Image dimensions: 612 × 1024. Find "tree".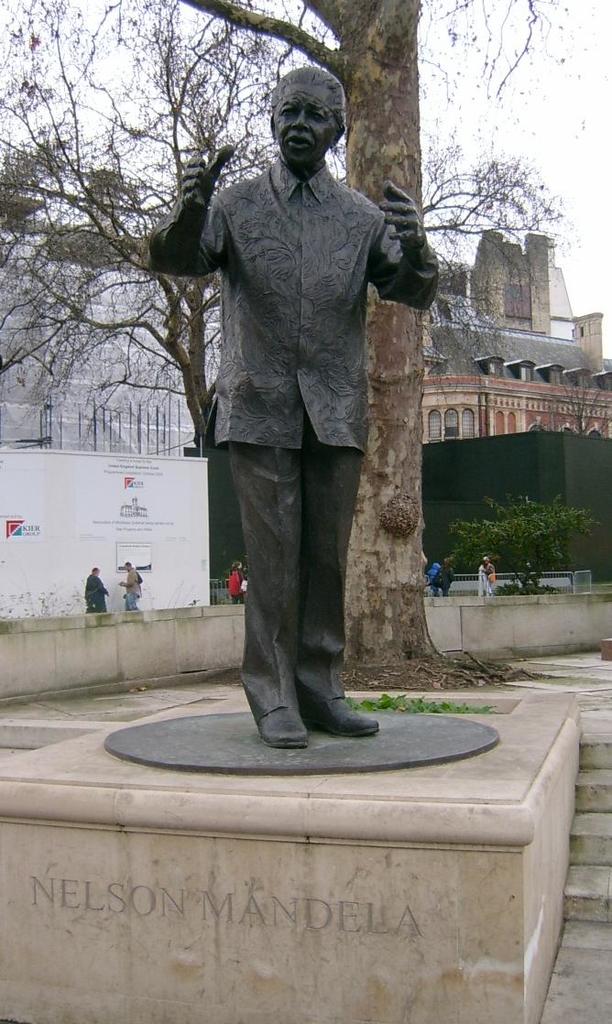
<region>436, 485, 609, 590</region>.
